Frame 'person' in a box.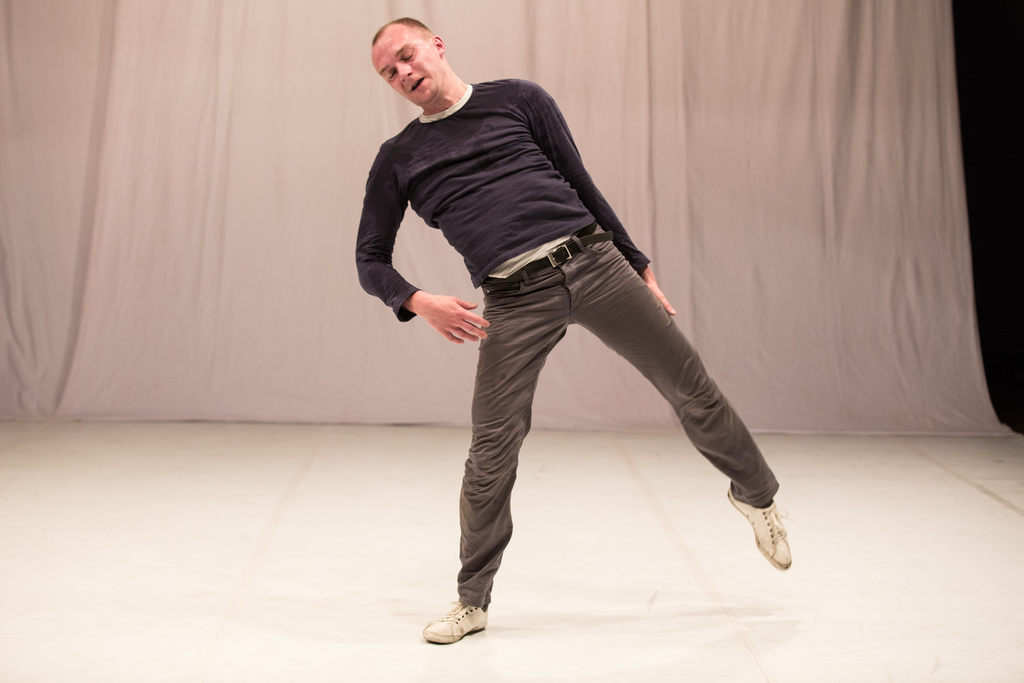
bbox(359, 11, 808, 644).
